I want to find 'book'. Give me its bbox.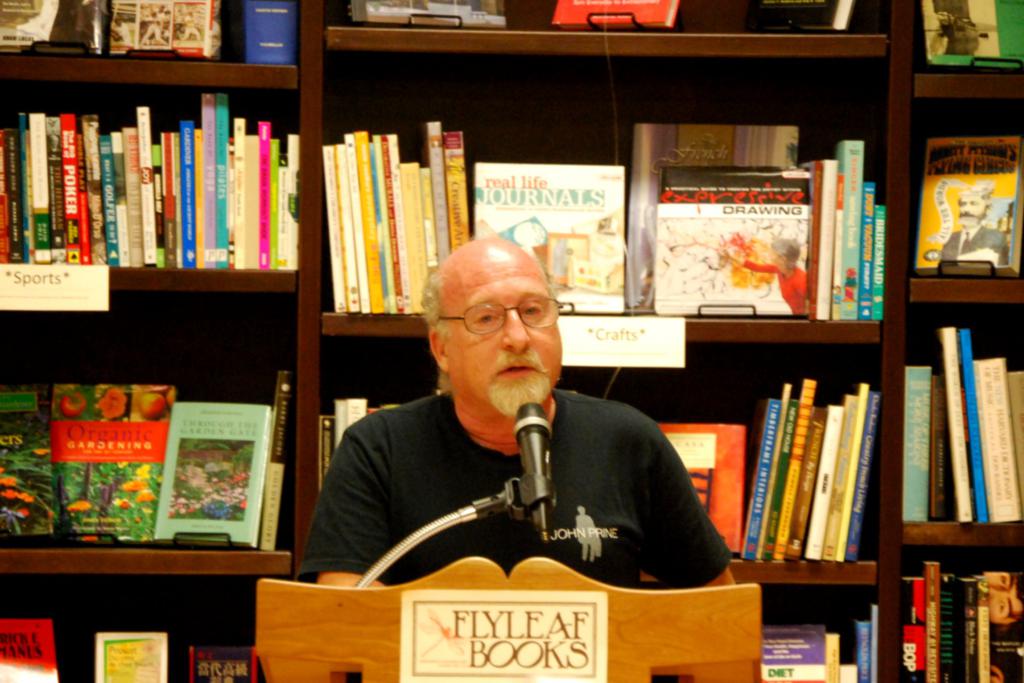
crop(244, 0, 298, 68).
